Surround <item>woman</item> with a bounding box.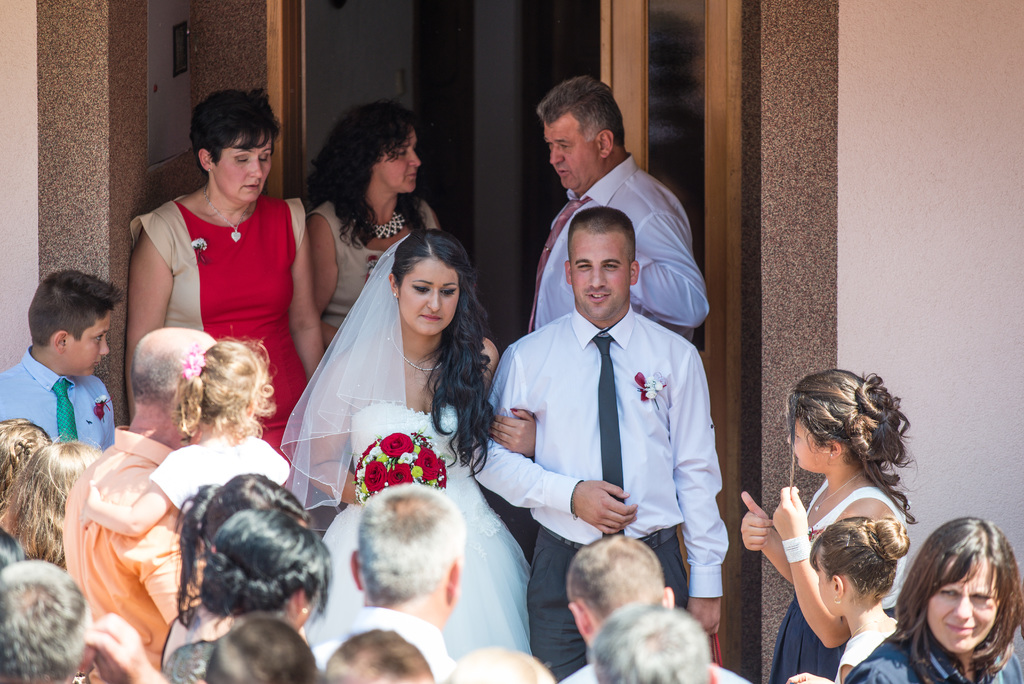
{"left": 161, "top": 510, "right": 330, "bottom": 681}.
